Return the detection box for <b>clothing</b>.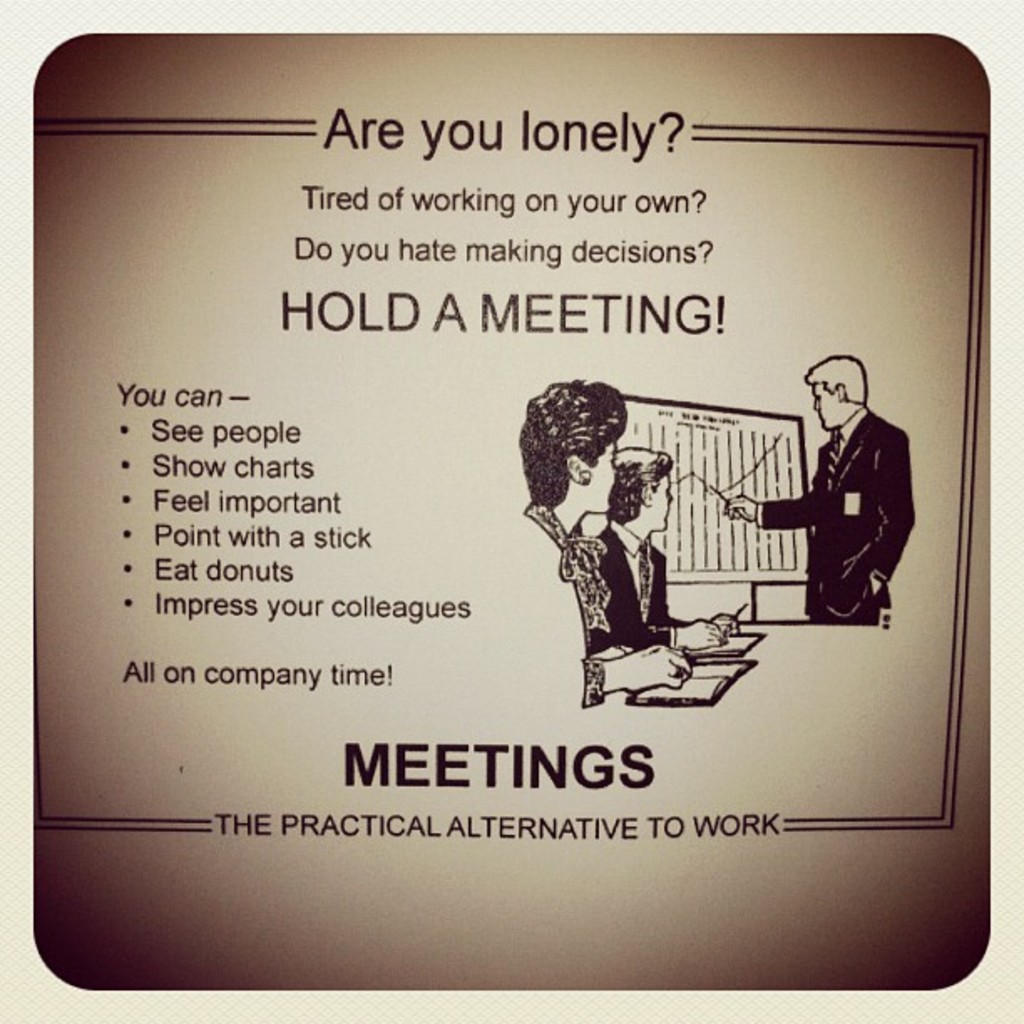
detection(783, 403, 887, 621).
